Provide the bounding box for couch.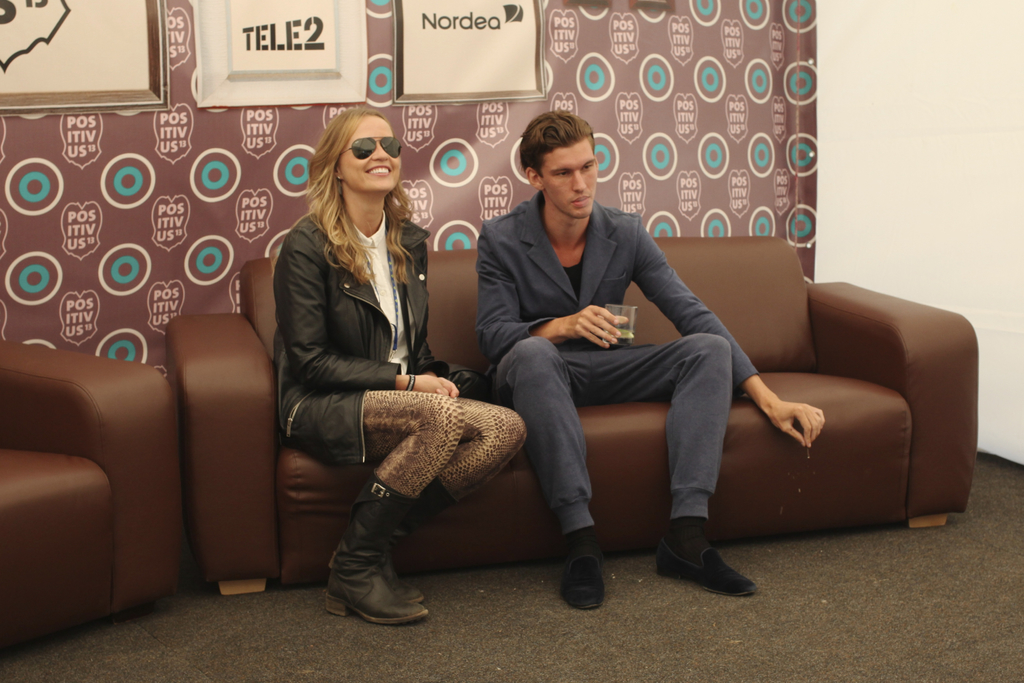
{"left": 260, "top": 222, "right": 985, "bottom": 591}.
